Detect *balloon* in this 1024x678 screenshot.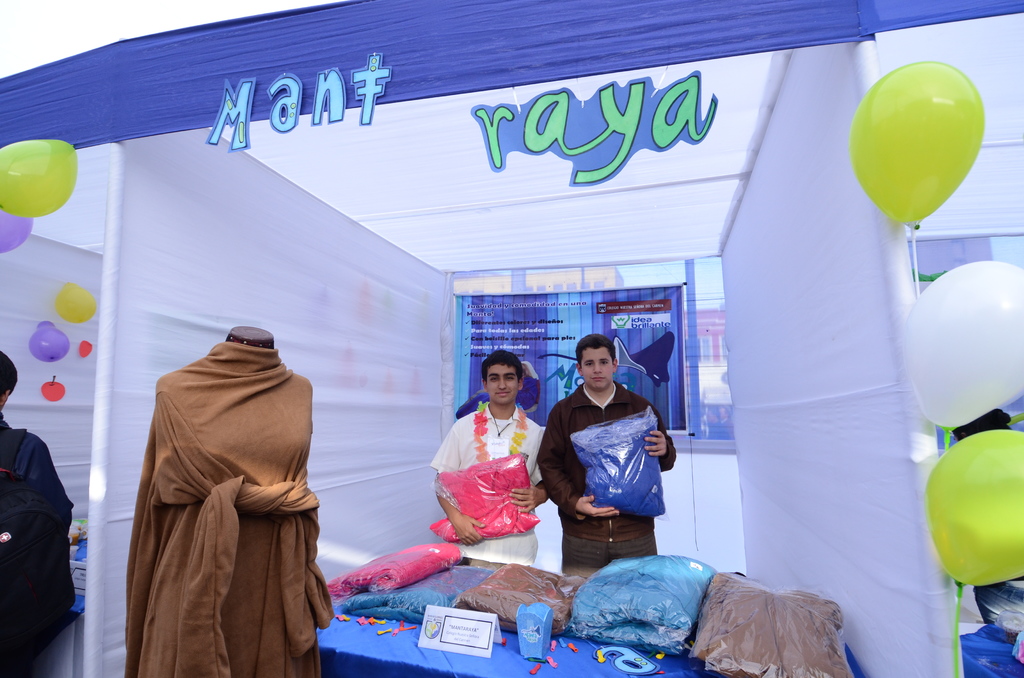
Detection: {"left": 0, "top": 206, "right": 29, "bottom": 252}.
